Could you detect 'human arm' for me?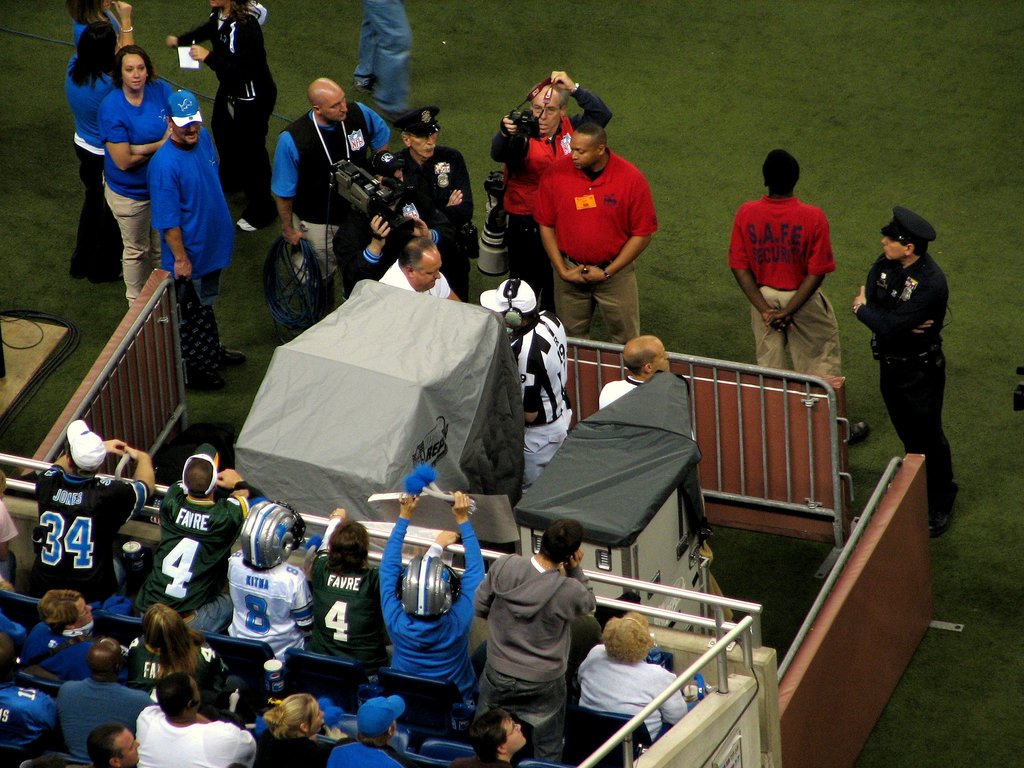
Detection result: bbox(589, 230, 653, 282).
